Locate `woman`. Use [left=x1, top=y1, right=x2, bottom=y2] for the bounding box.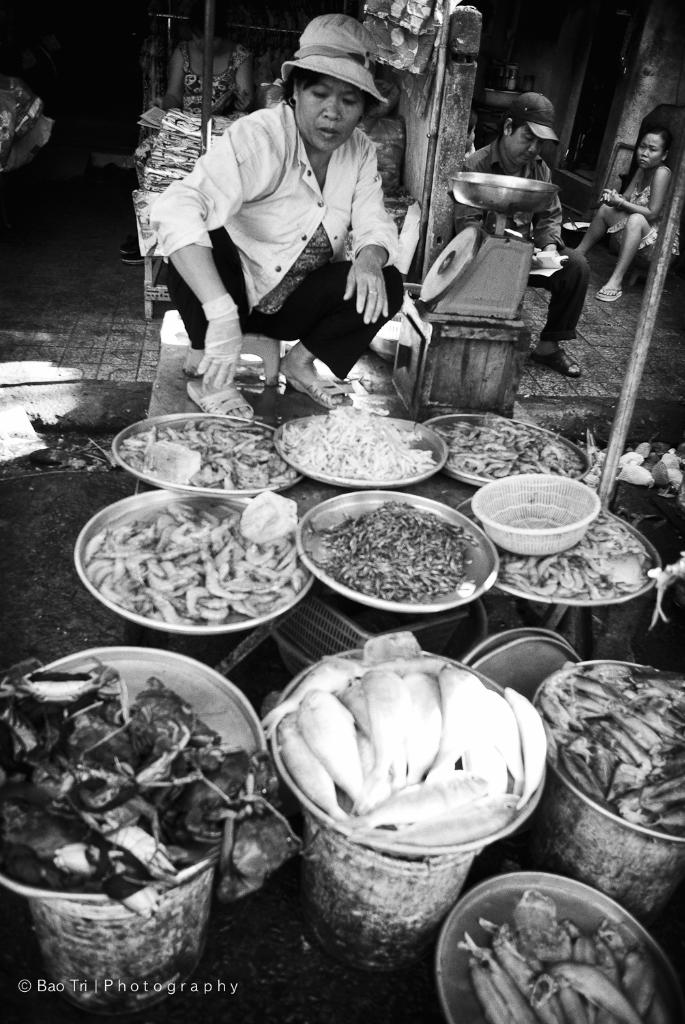
[left=559, top=119, right=667, bottom=304].
